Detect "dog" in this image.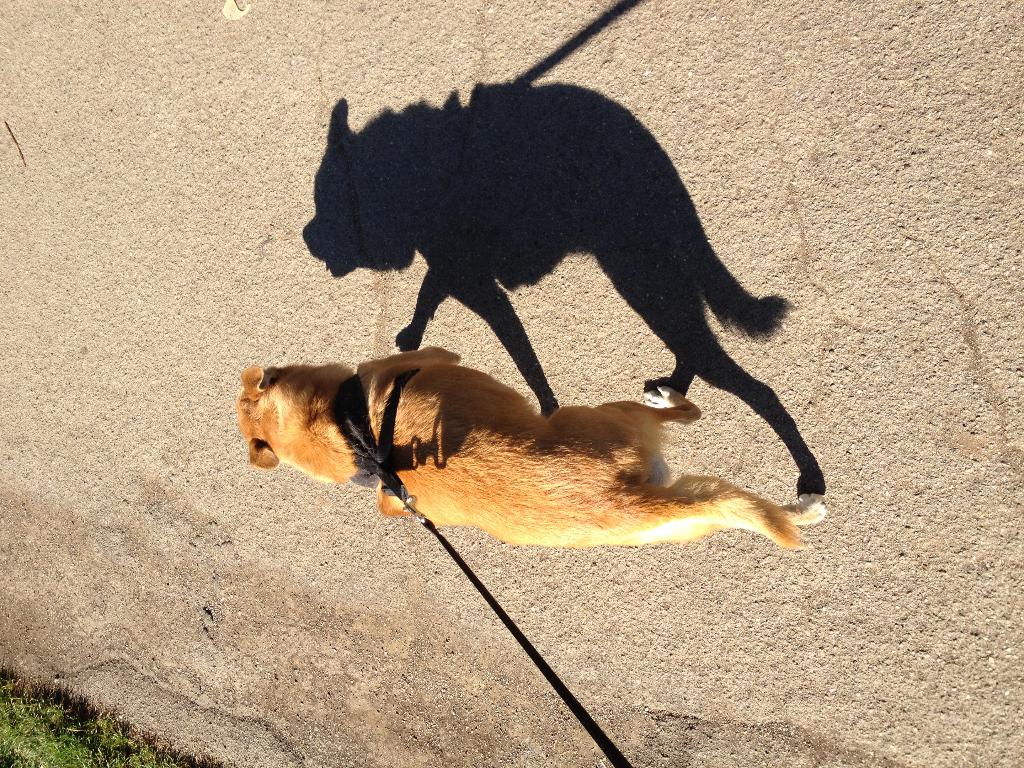
Detection: {"left": 236, "top": 340, "right": 830, "bottom": 545}.
